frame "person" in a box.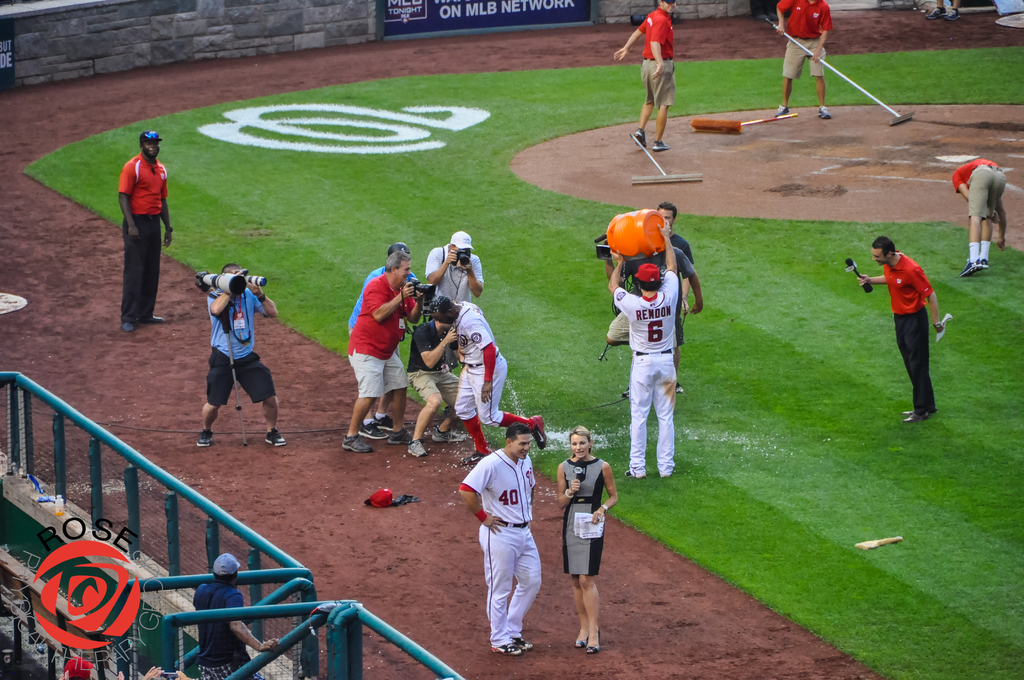
x1=424, y1=231, x2=481, y2=369.
